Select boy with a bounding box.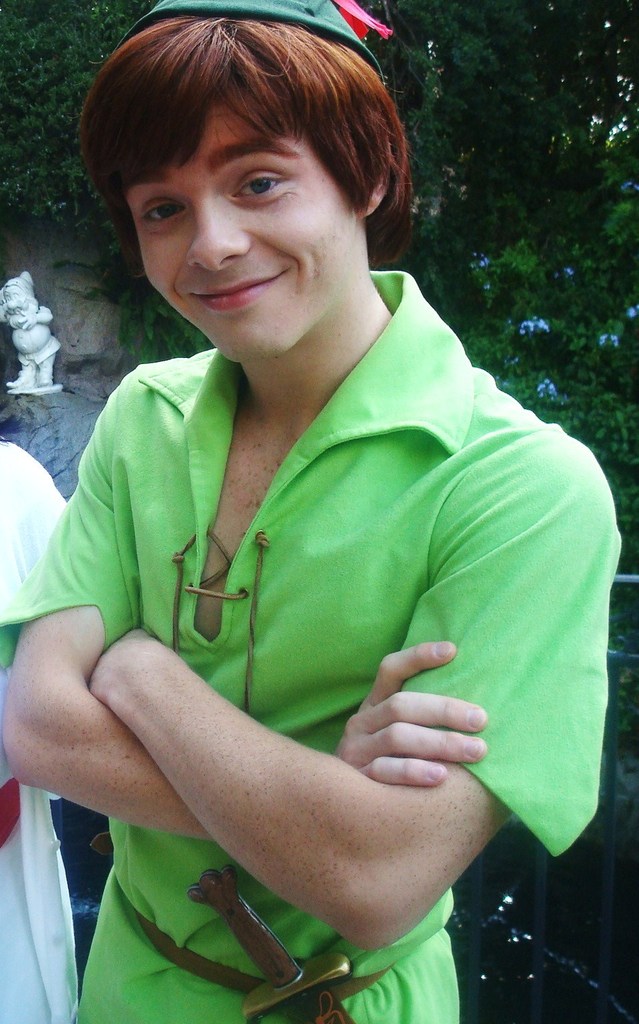
<box>32,0,593,997</box>.
